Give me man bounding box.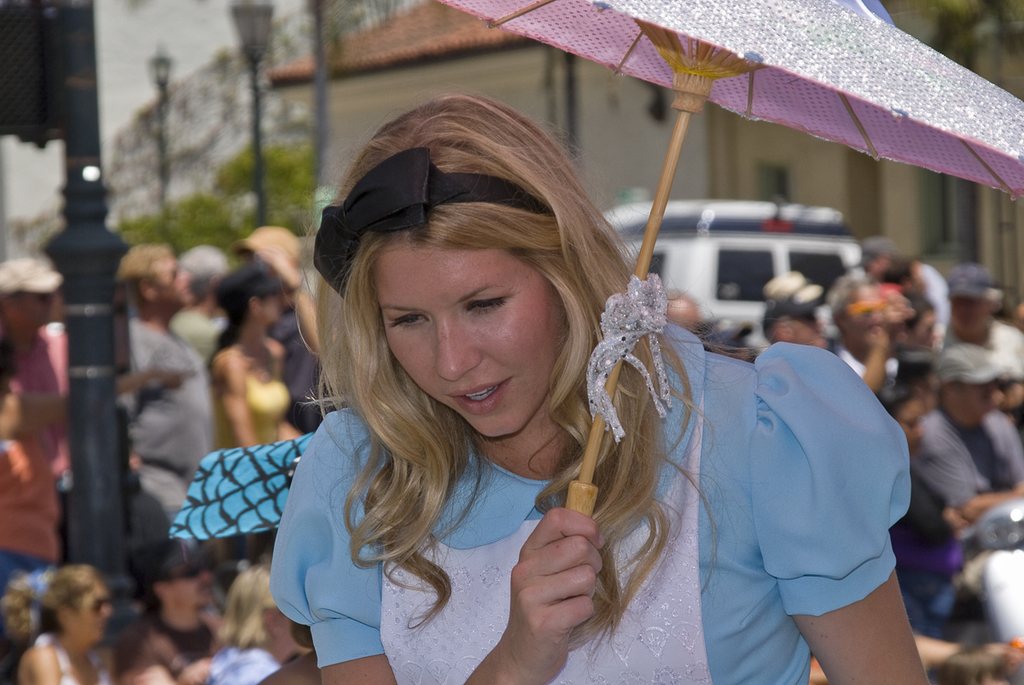
l=810, t=263, r=948, b=391.
